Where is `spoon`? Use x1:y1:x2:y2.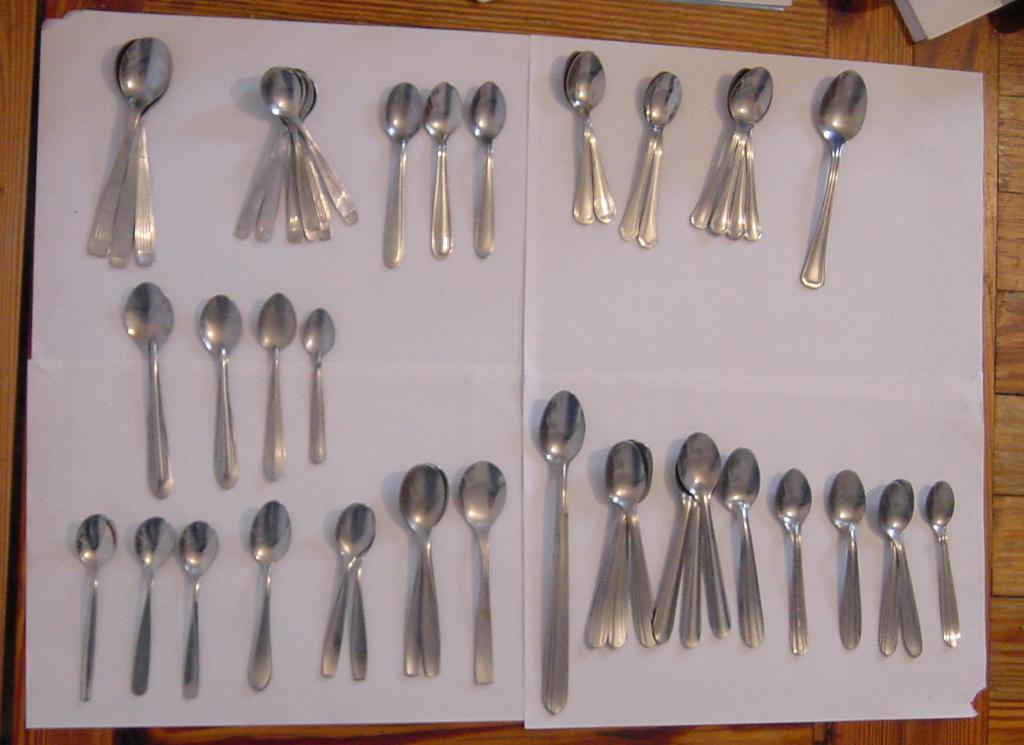
725:148:747:231.
